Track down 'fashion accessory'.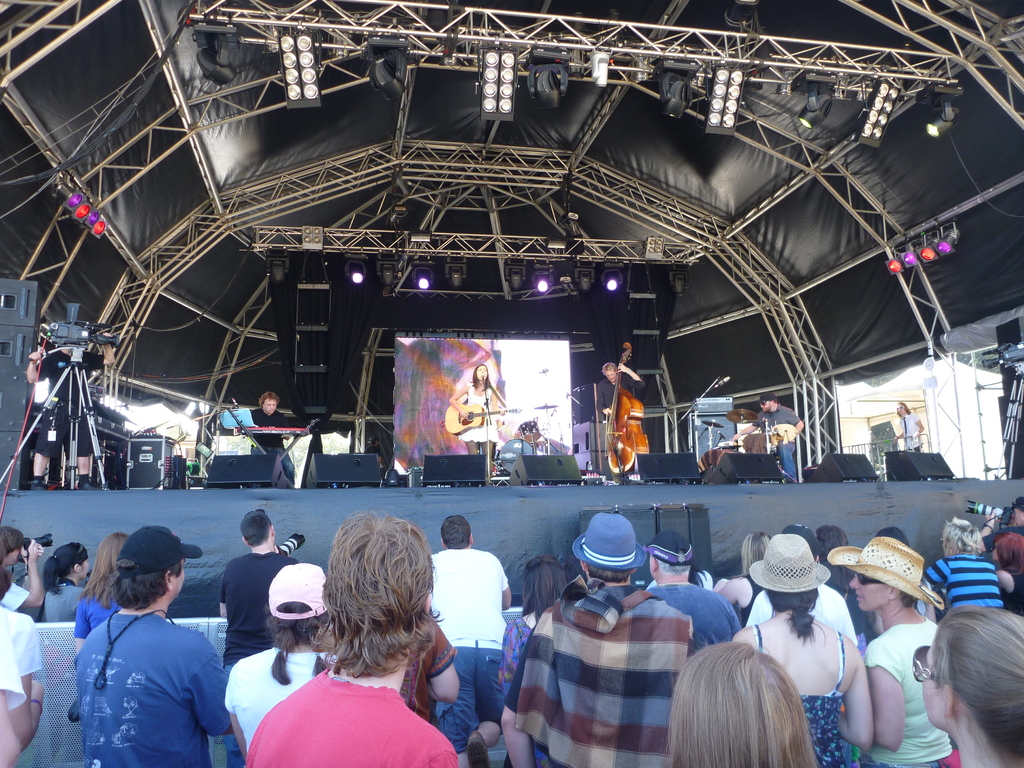
Tracked to bbox=(572, 511, 648, 575).
